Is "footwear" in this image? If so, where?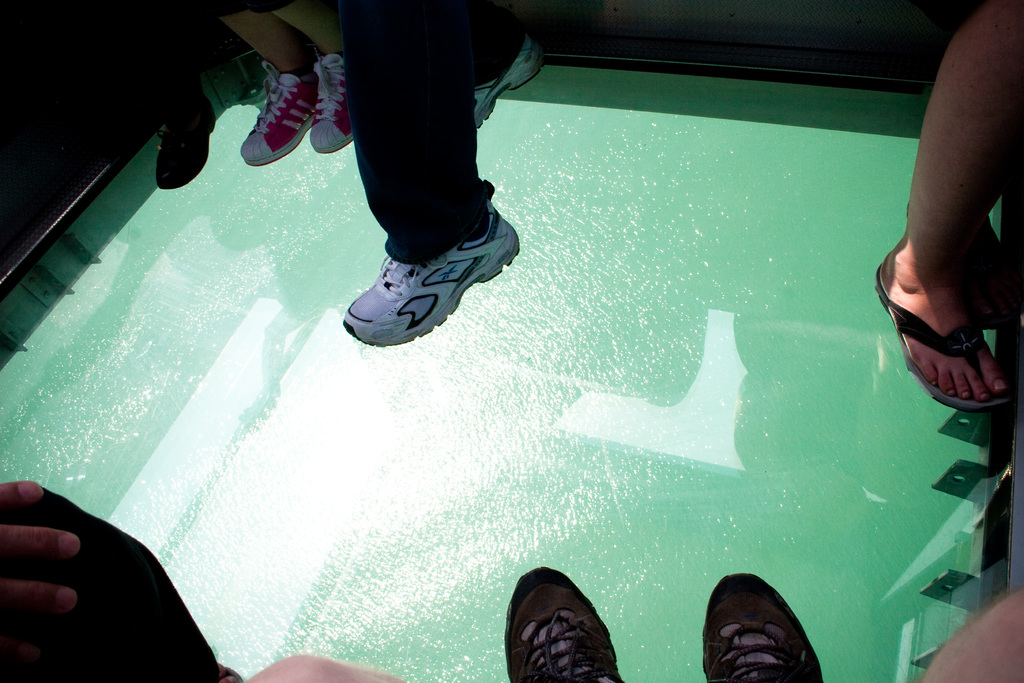
Yes, at box=[241, 56, 317, 167].
